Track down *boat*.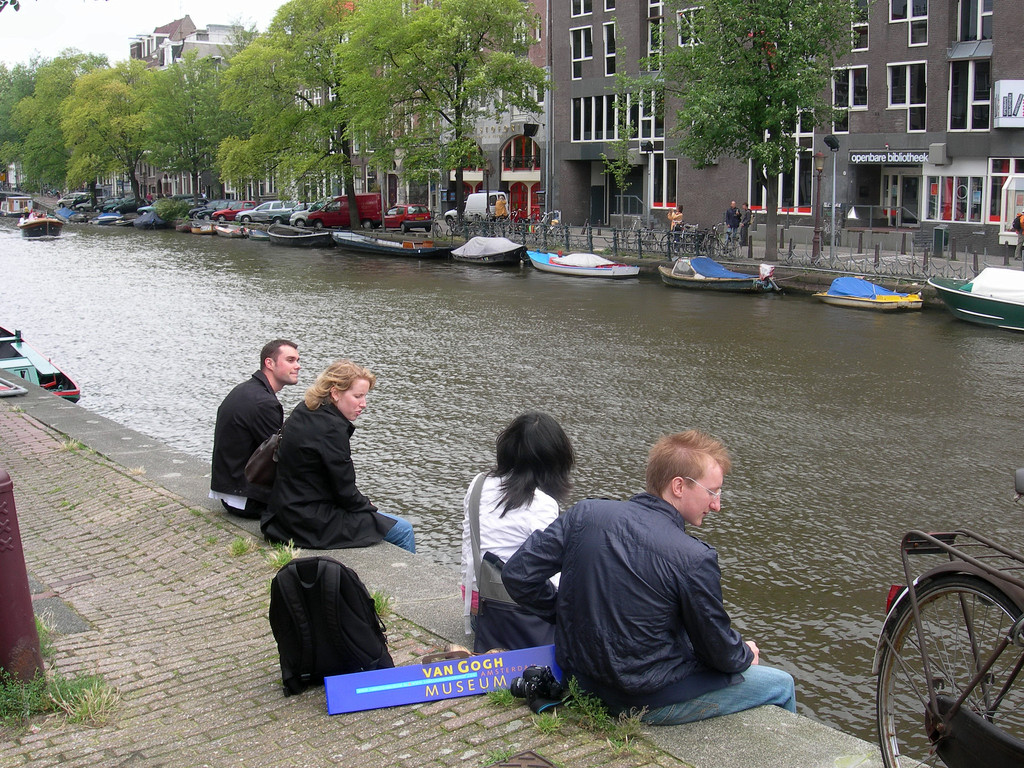
Tracked to Rect(0, 320, 86, 407).
